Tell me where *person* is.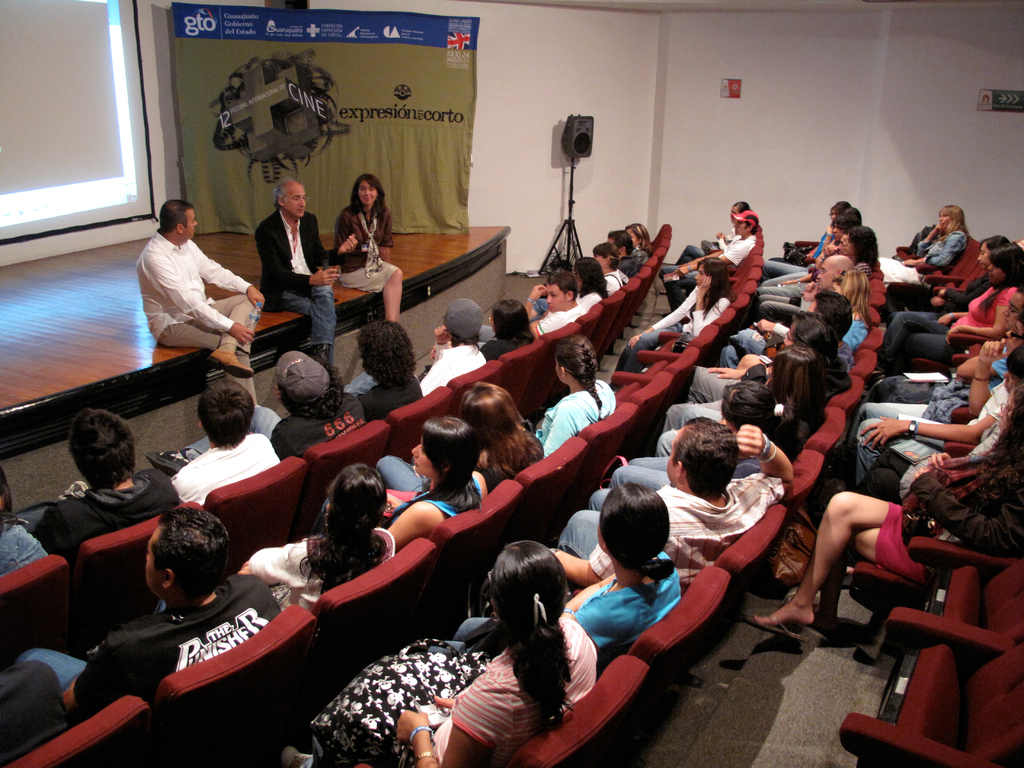
*person* is at (33,403,188,563).
